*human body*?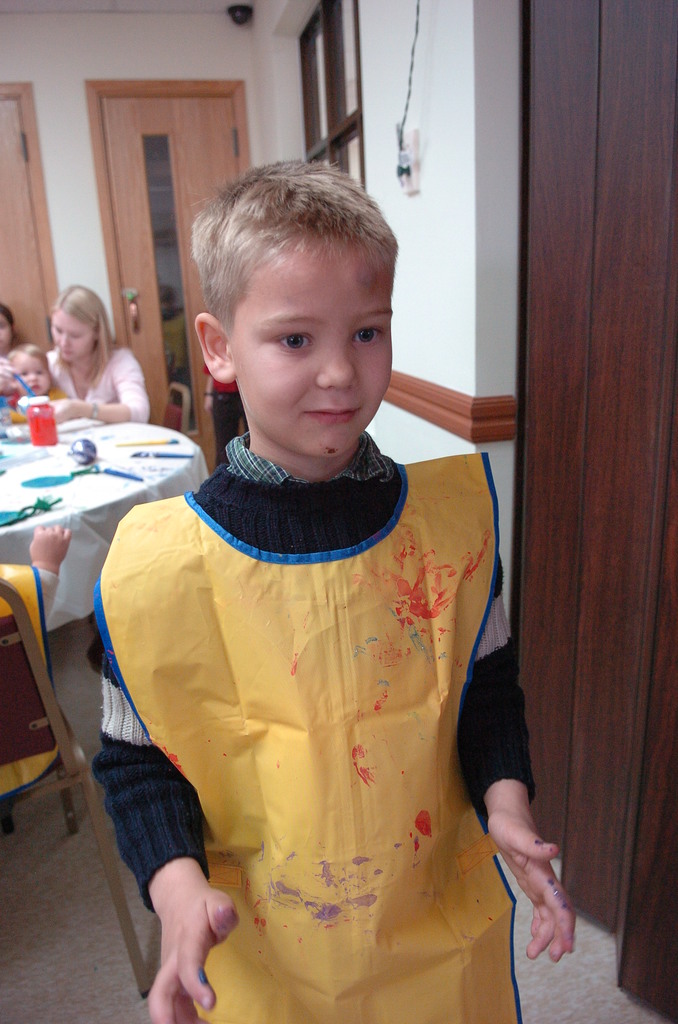
81, 100, 563, 1023
